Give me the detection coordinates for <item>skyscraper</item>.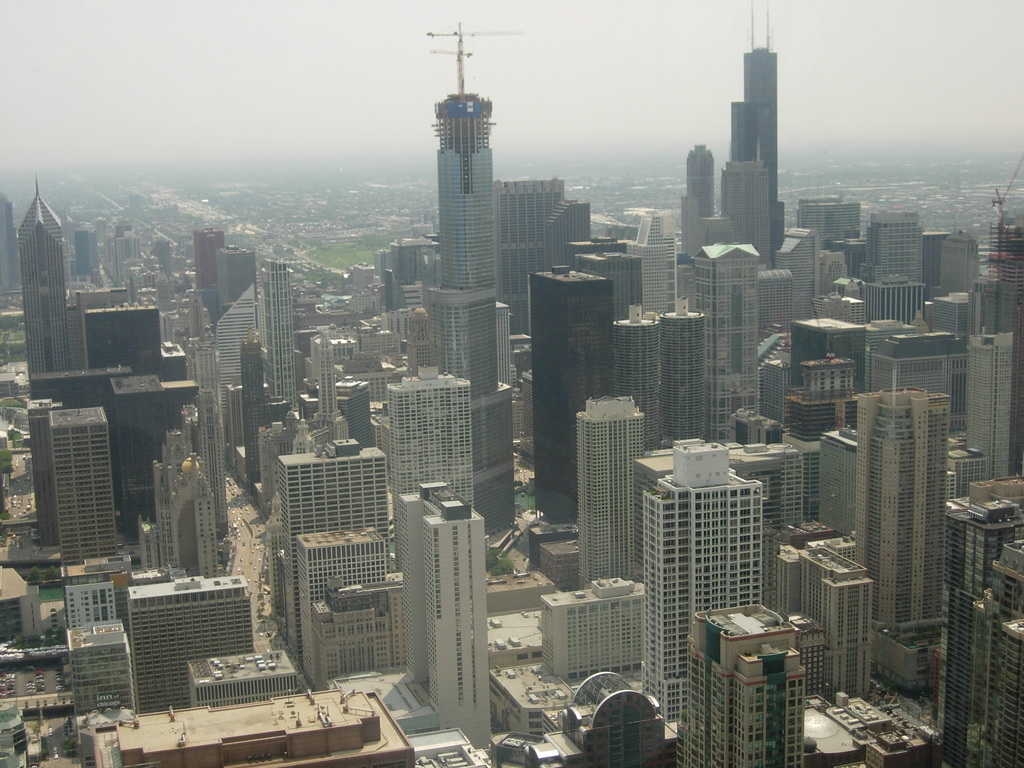
<box>570,393,643,593</box>.
